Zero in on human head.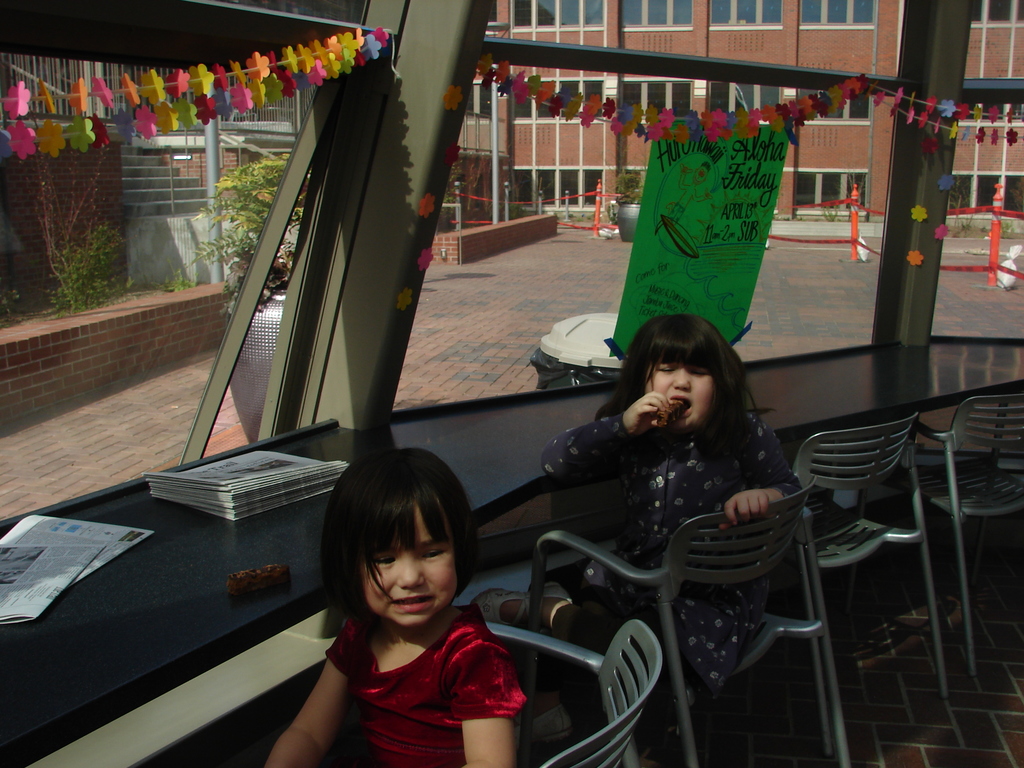
Zeroed in: 632,328,745,446.
